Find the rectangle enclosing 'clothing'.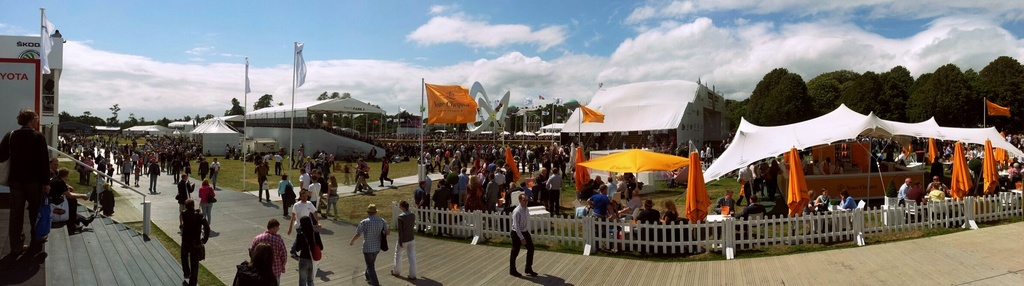
rect(176, 177, 200, 198).
